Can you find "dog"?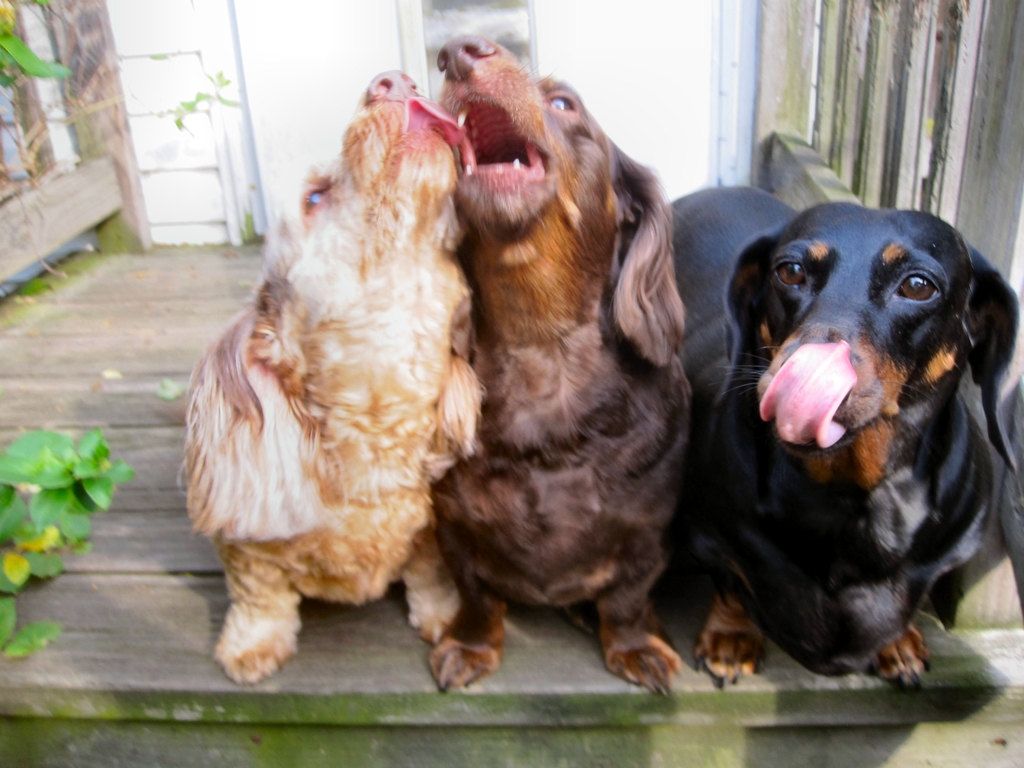
Yes, bounding box: (x1=181, y1=69, x2=490, y2=678).
